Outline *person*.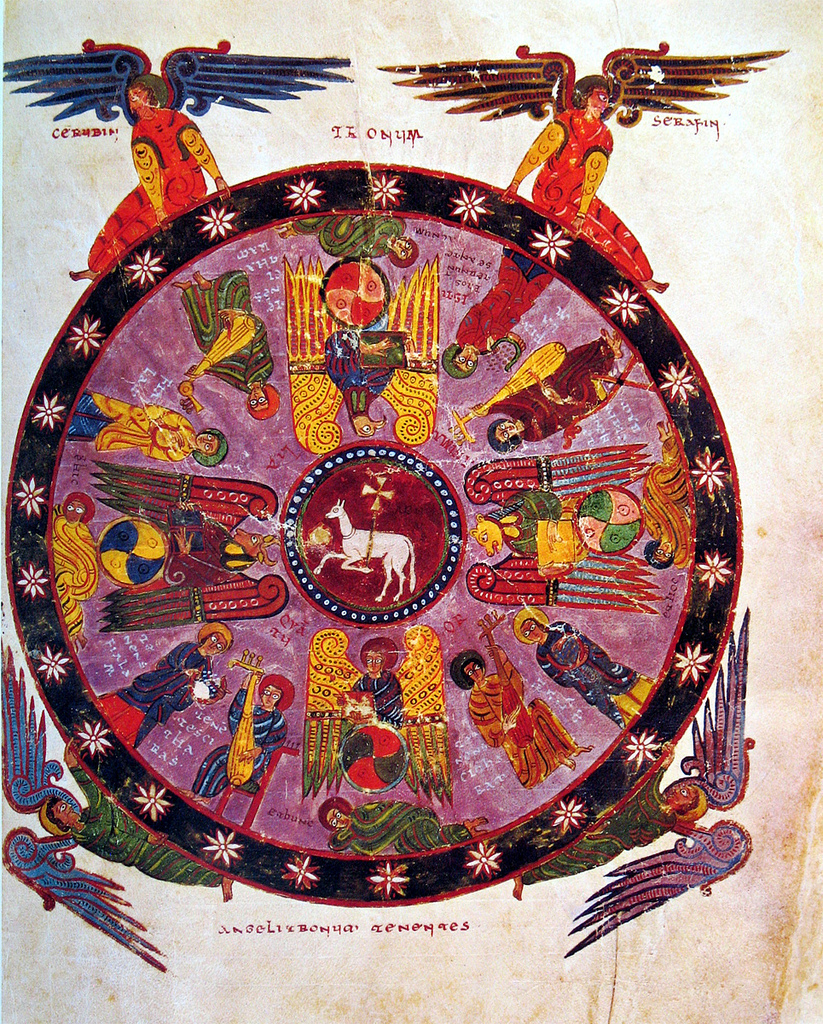
Outline: bbox(377, 39, 787, 292).
